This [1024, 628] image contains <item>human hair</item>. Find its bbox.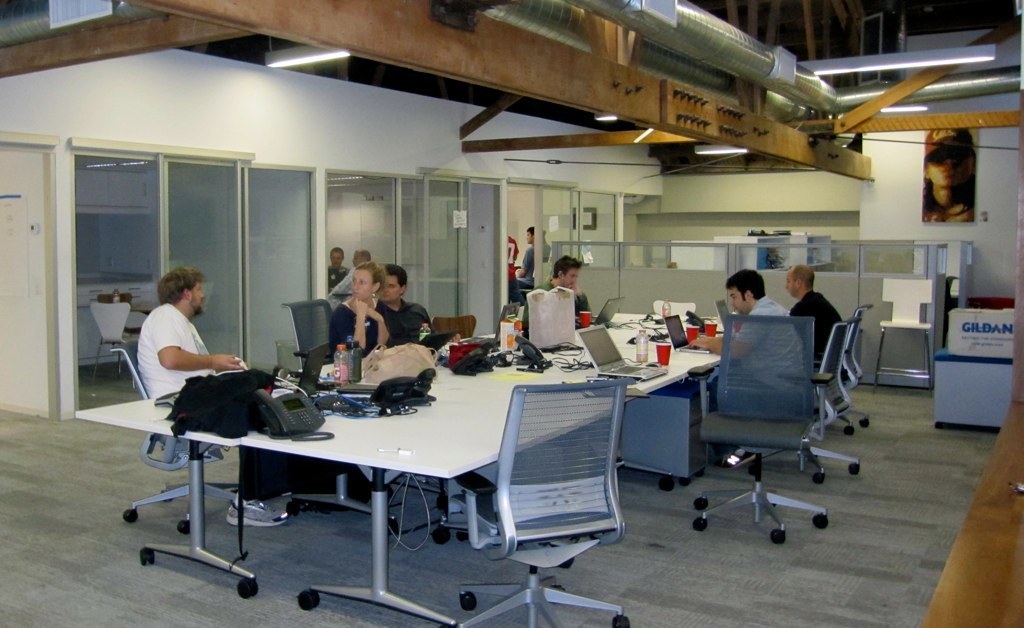
detection(727, 267, 766, 298).
